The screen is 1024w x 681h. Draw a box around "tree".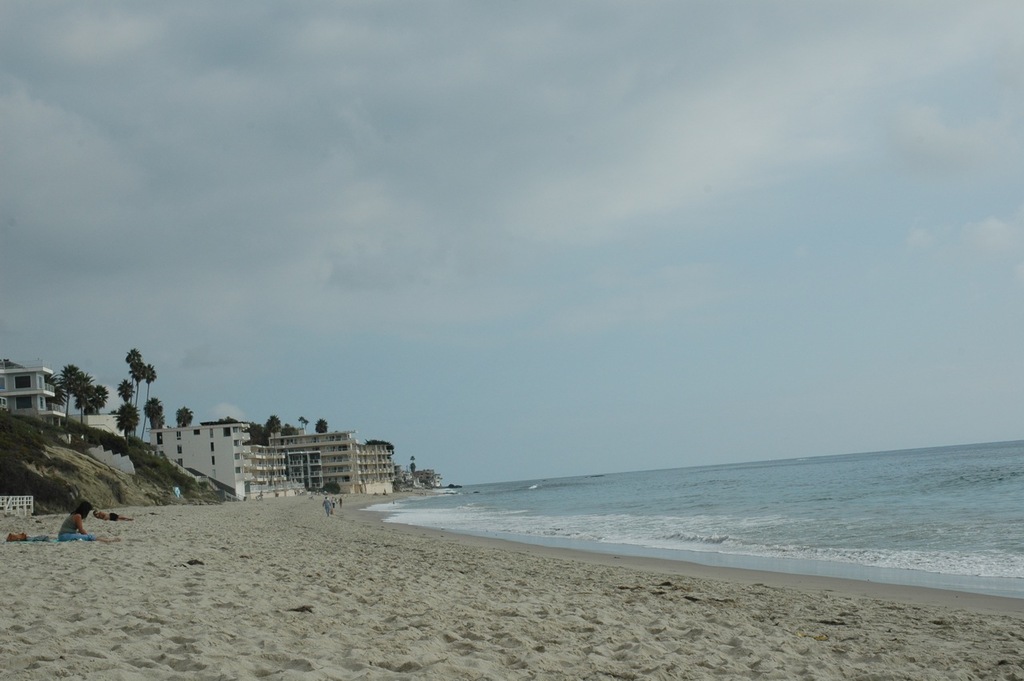
(47, 366, 114, 425).
